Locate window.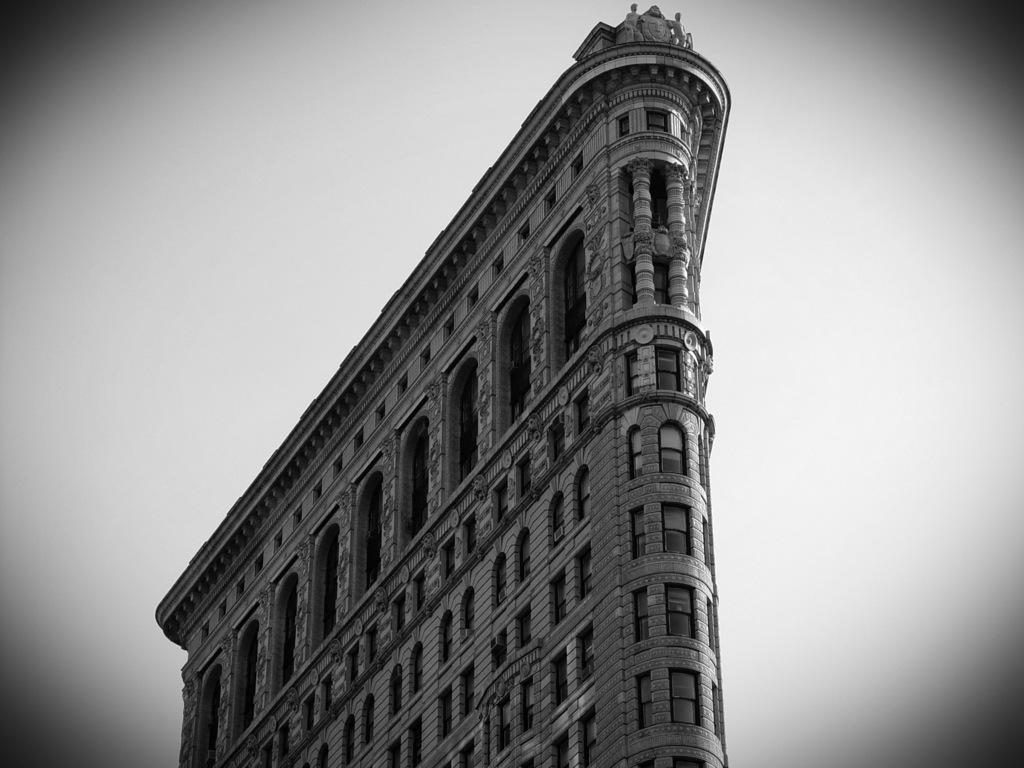
Bounding box: [457, 737, 476, 767].
